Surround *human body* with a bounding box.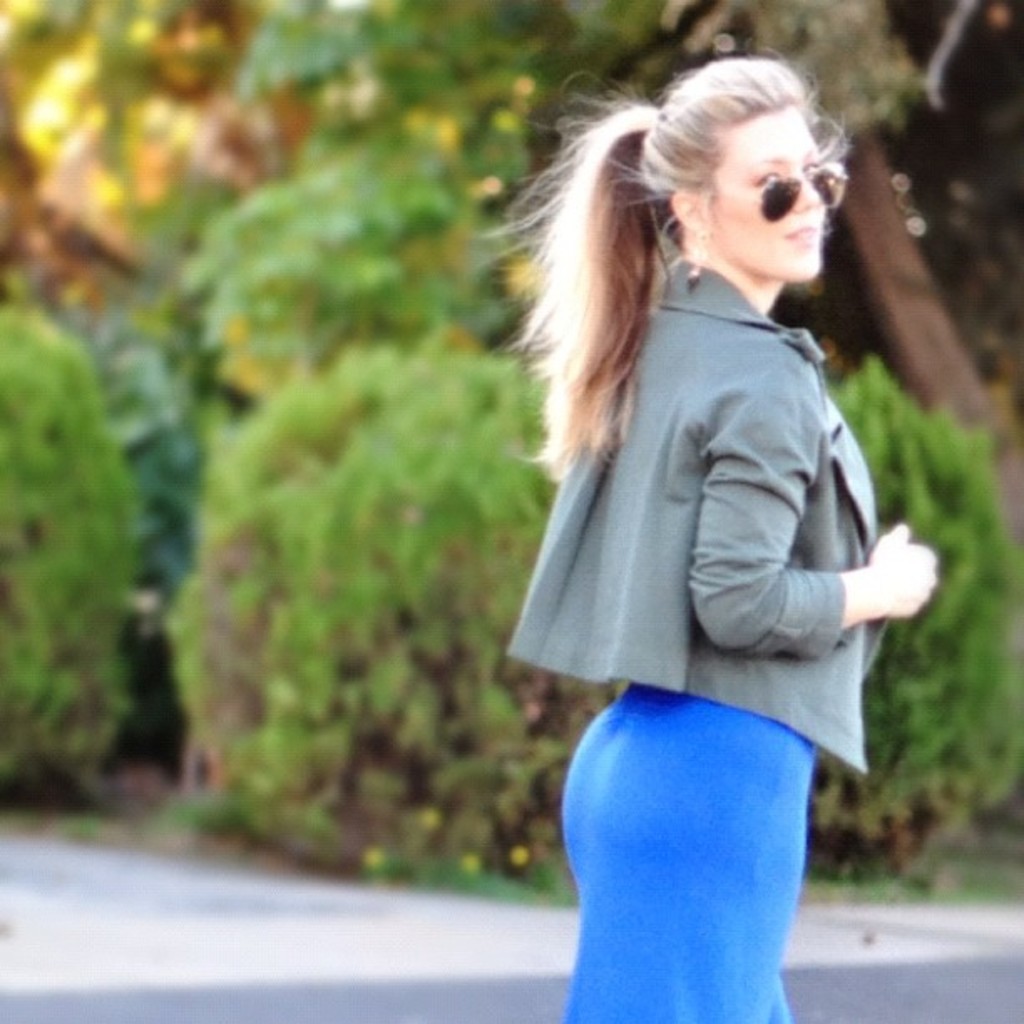
x1=485, y1=0, x2=977, y2=984.
